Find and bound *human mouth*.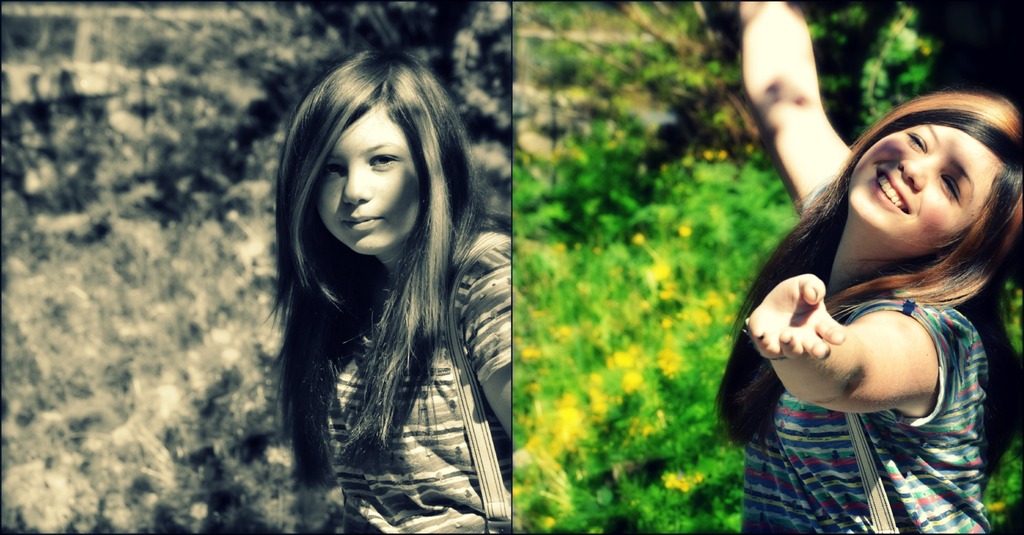
Bound: rect(342, 217, 381, 229).
